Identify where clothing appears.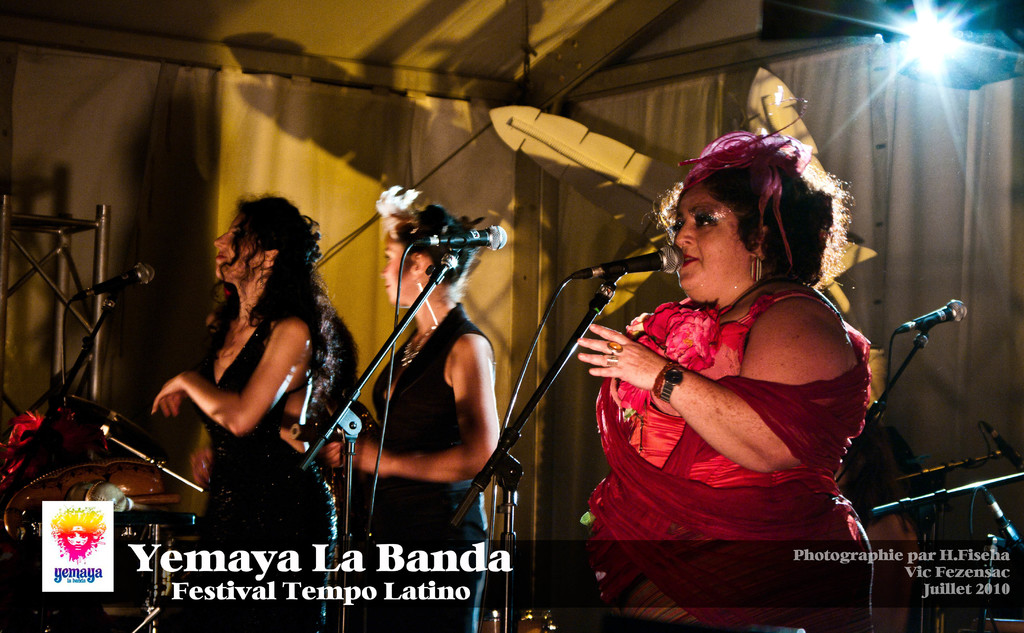
Appears at (left=584, top=290, right=876, bottom=632).
